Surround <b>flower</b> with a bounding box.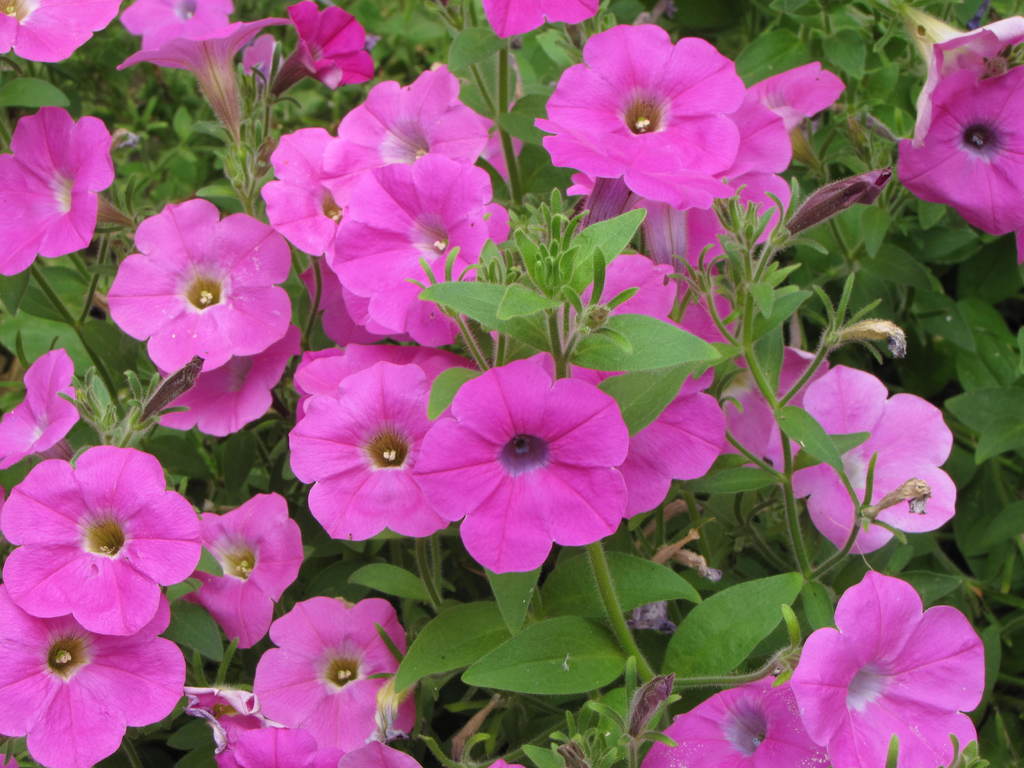
[269,0,372,95].
